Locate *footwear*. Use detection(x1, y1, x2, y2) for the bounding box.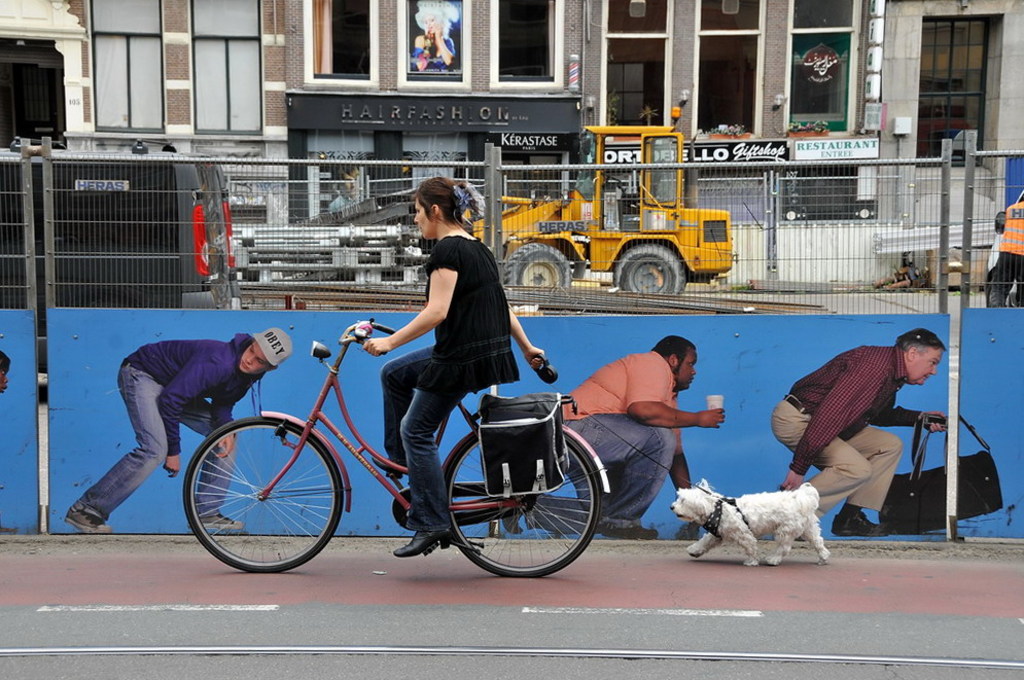
detection(605, 523, 659, 542).
